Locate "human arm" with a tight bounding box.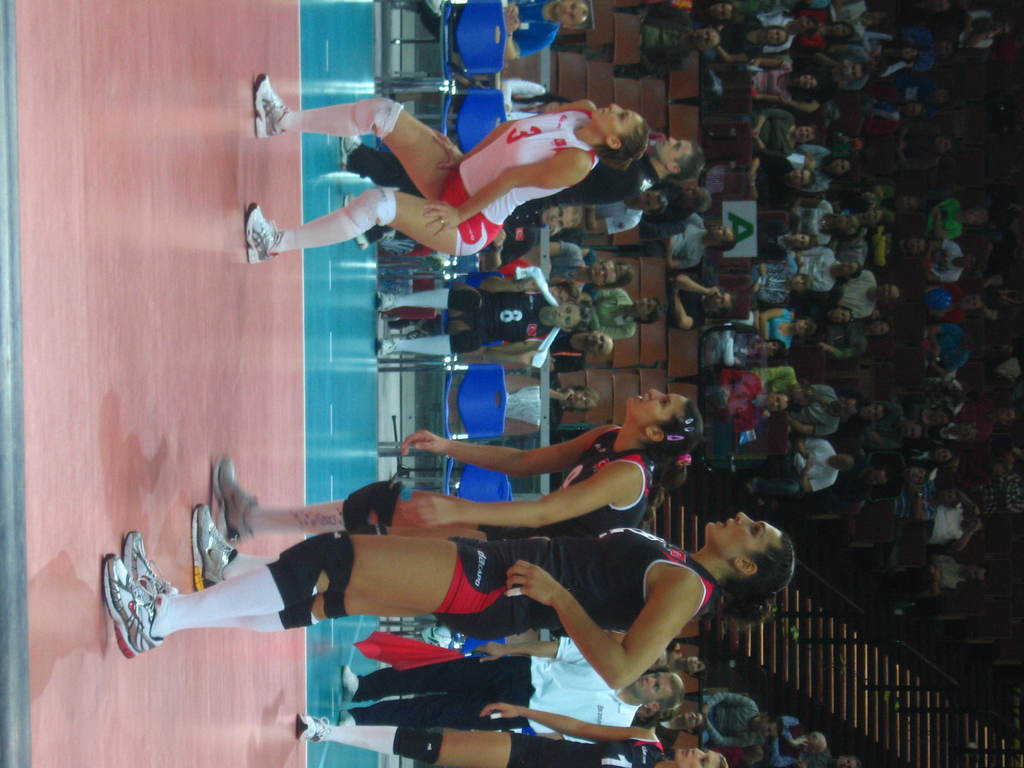
[x1=770, y1=732, x2=807, y2=766].
